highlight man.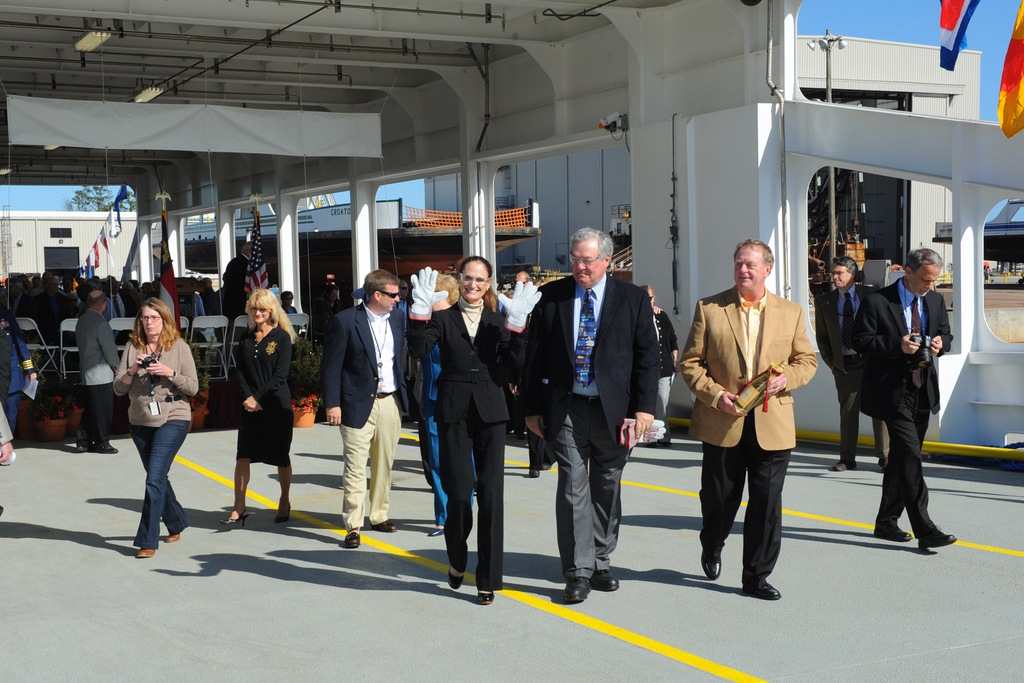
Highlighted region: left=677, top=238, right=823, bottom=599.
